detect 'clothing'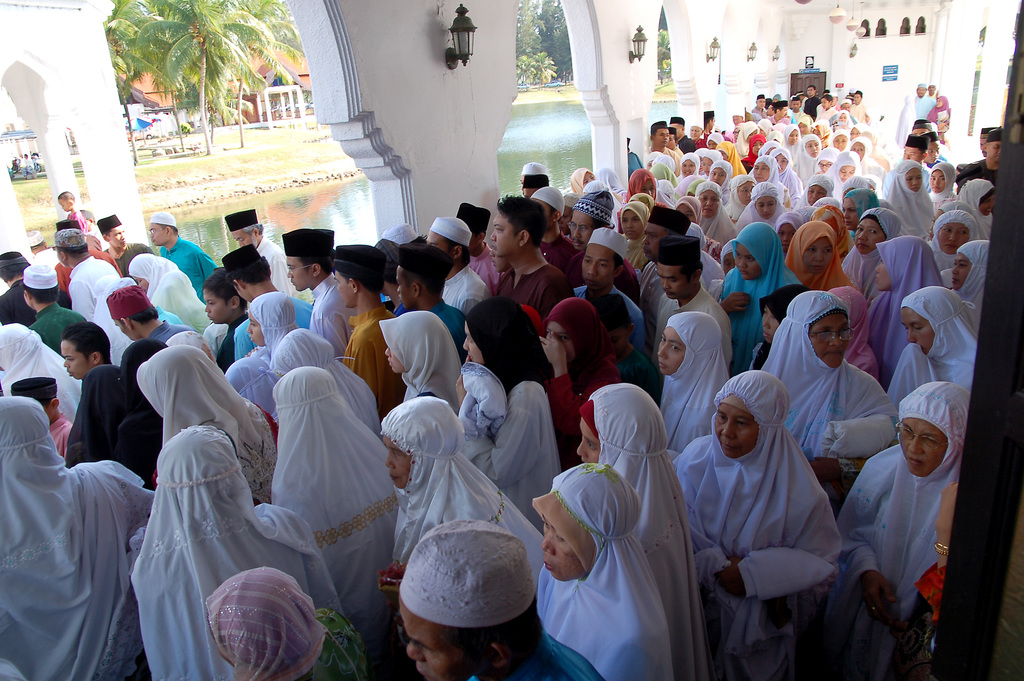
bbox(740, 174, 794, 231)
